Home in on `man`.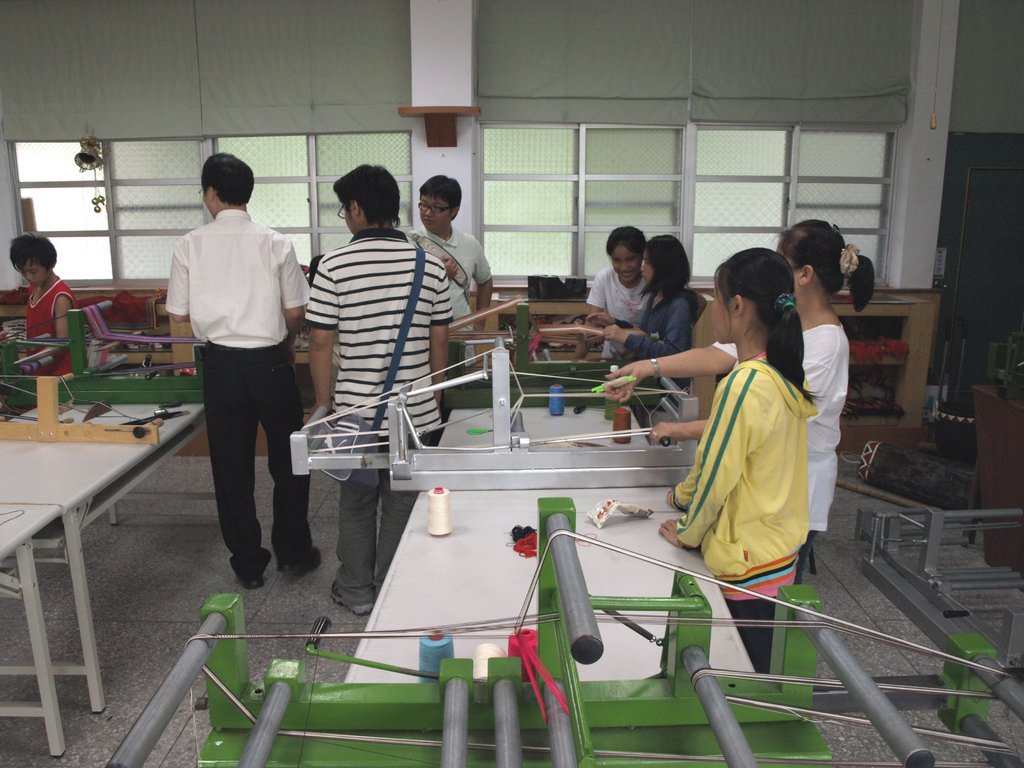
Homed in at l=406, t=177, r=494, b=381.
